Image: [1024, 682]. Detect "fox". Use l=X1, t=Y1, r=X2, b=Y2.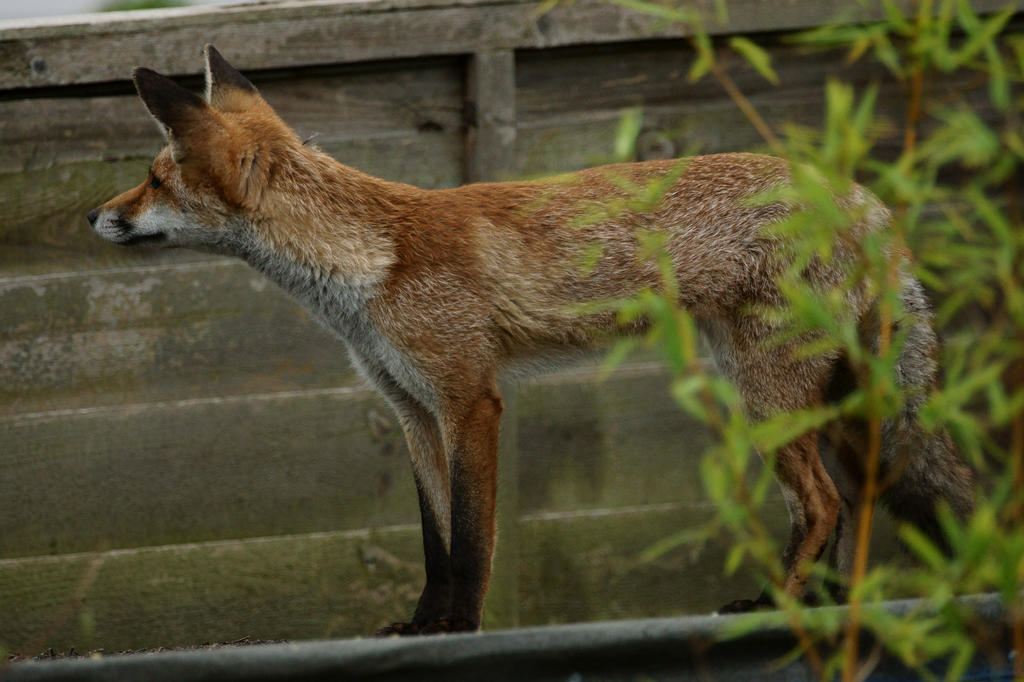
l=84, t=40, r=978, b=642.
